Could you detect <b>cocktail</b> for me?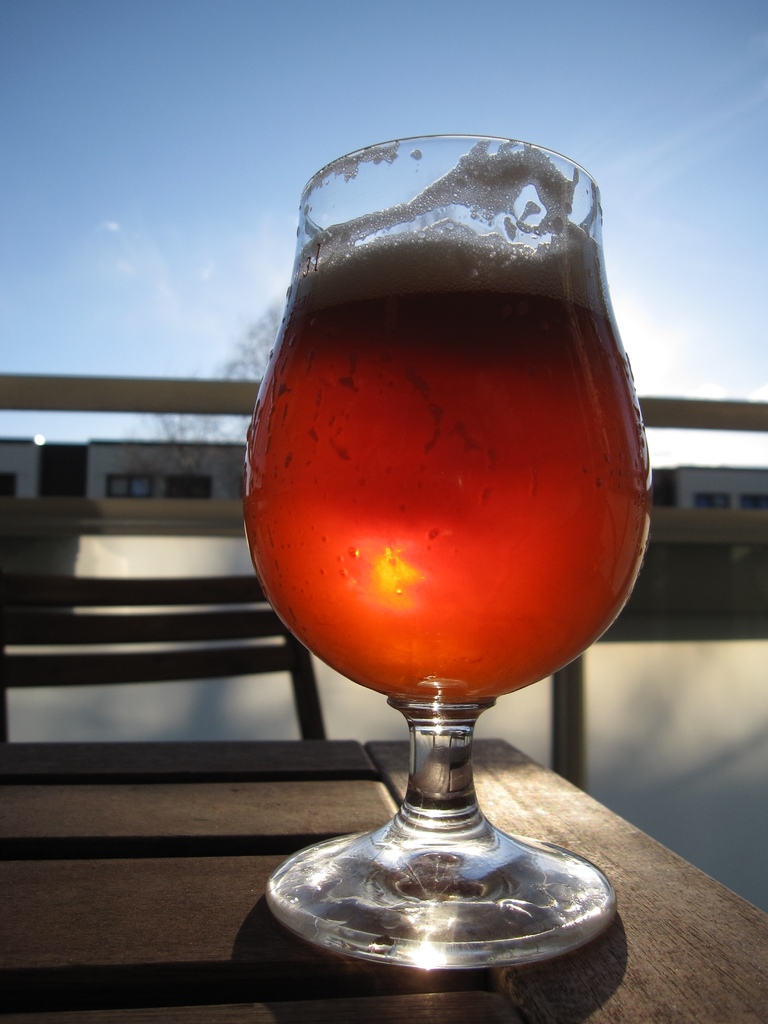
Detection result: l=236, t=129, r=656, b=972.
